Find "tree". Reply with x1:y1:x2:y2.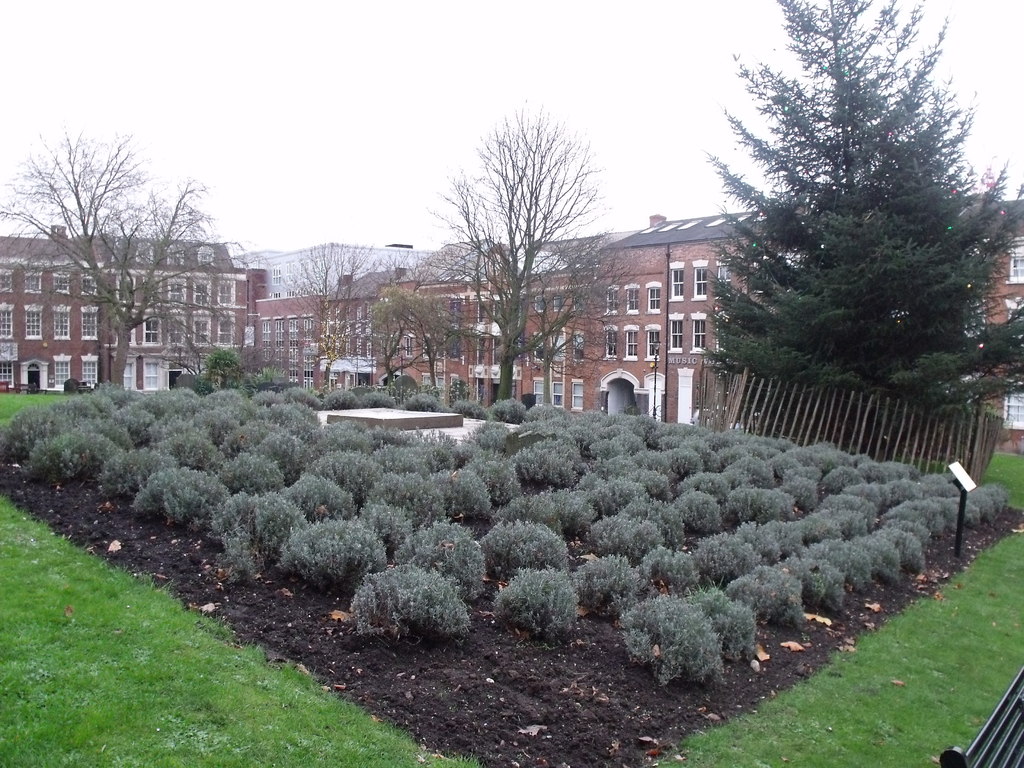
849:111:1023:490.
